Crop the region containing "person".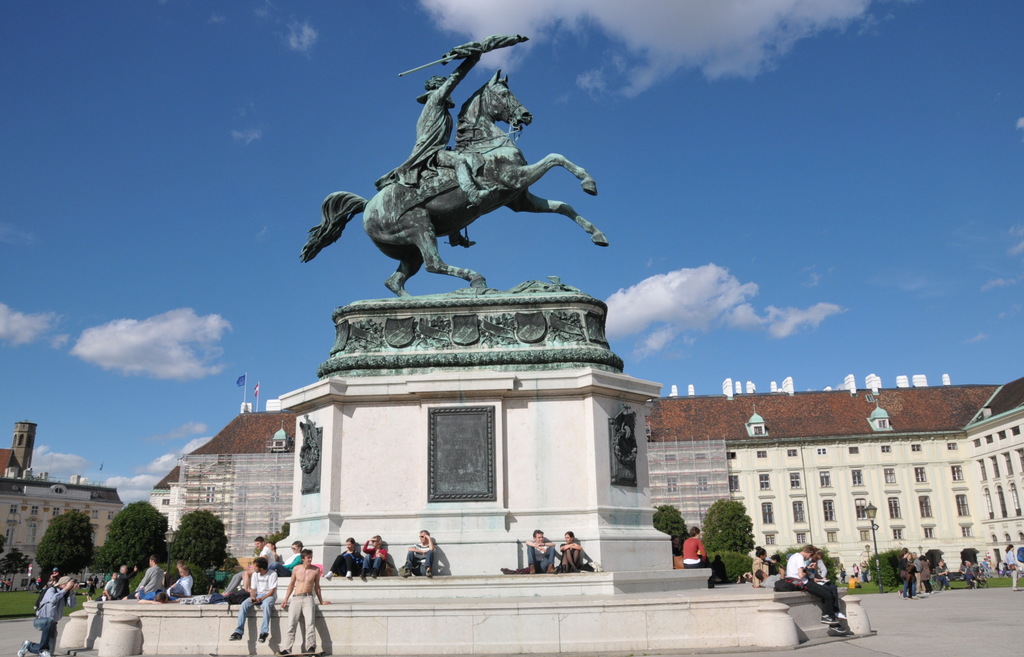
Crop region: bbox(275, 553, 316, 653).
